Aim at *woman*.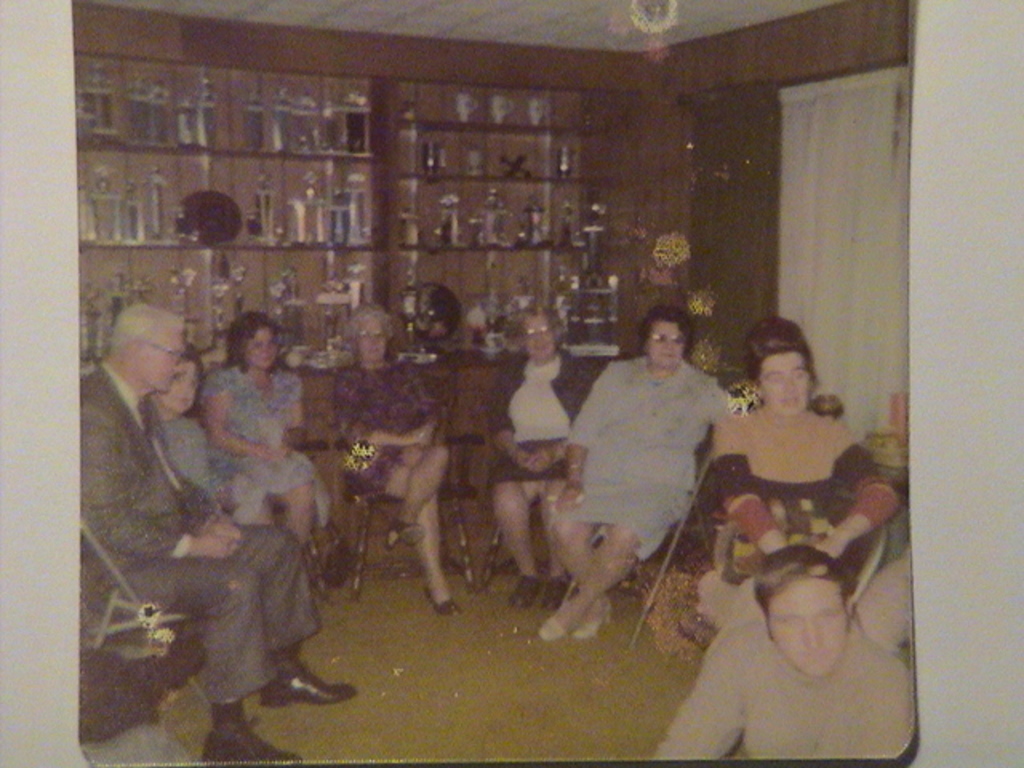
Aimed at <bbox>482, 301, 597, 614</bbox>.
